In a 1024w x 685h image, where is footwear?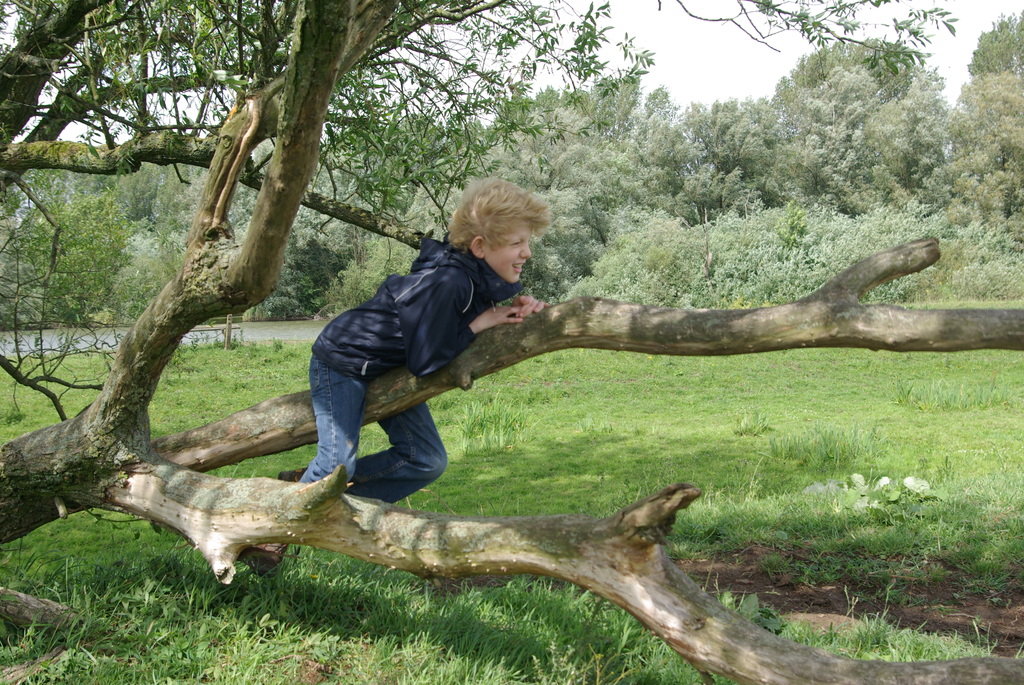
(277, 468, 307, 480).
